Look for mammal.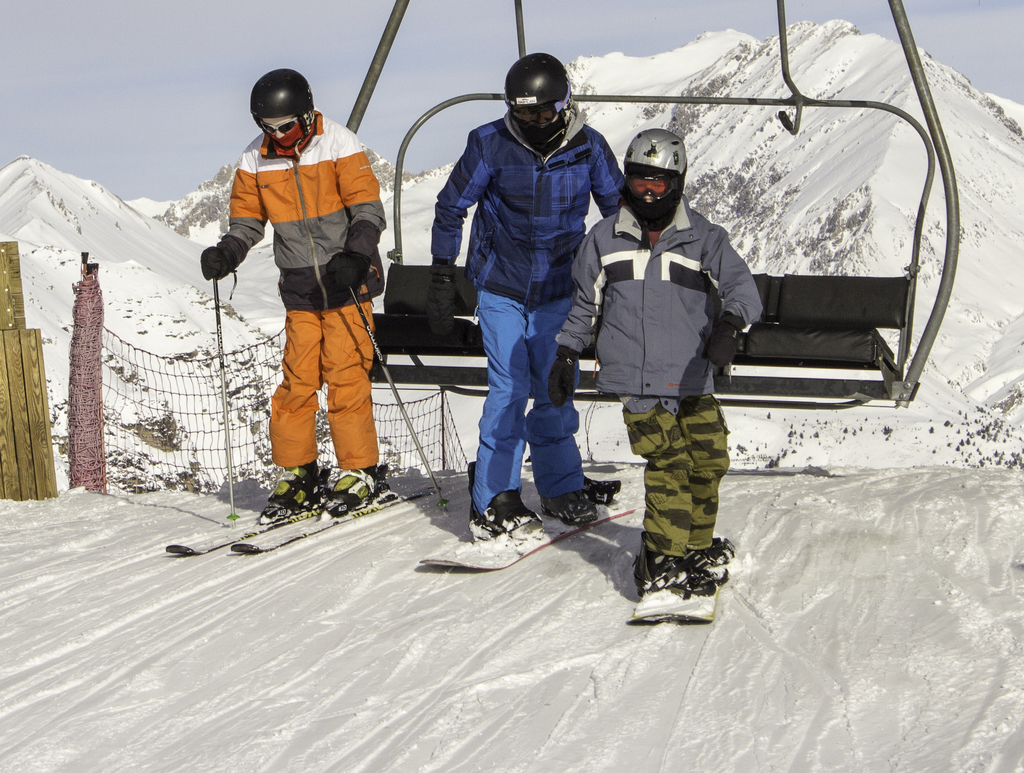
Found: {"x1": 199, "y1": 68, "x2": 388, "y2": 522}.
